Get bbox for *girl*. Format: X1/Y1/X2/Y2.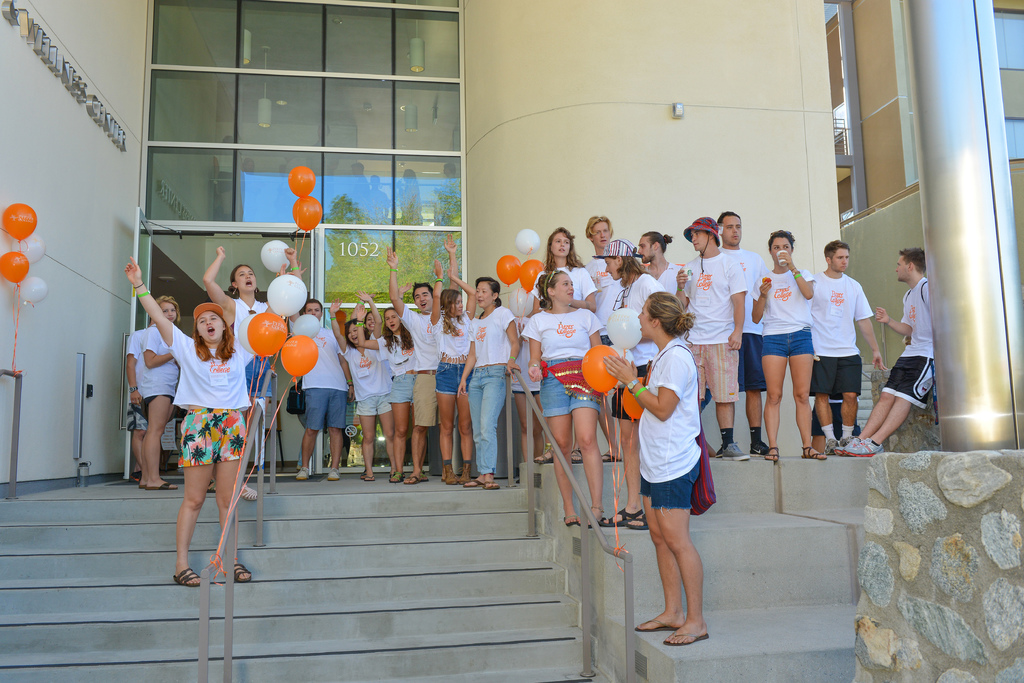
118/252/294/593.
